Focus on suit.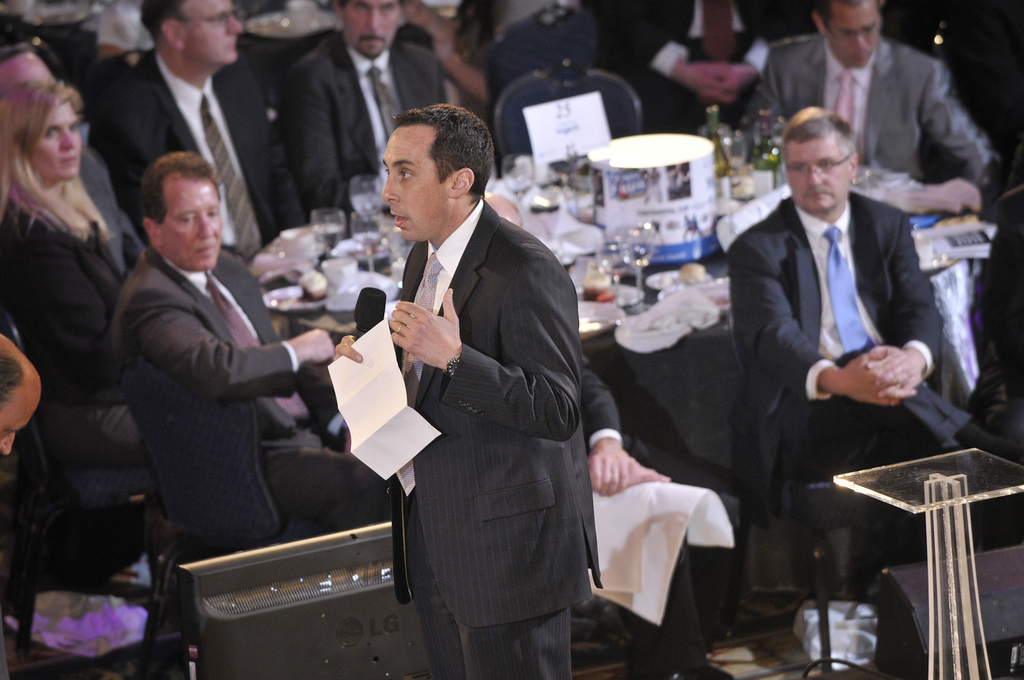
Focused at l=591, t=0, r=810, b=137.
